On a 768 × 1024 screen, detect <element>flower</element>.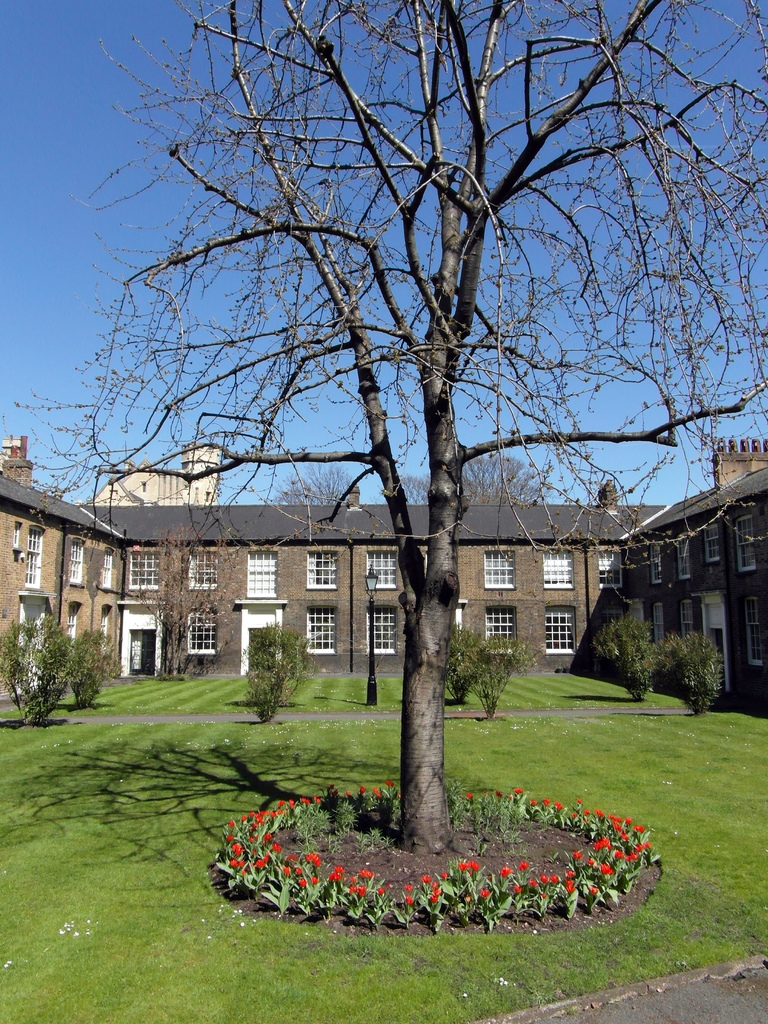
bbox(316, 877, 317, 884).
